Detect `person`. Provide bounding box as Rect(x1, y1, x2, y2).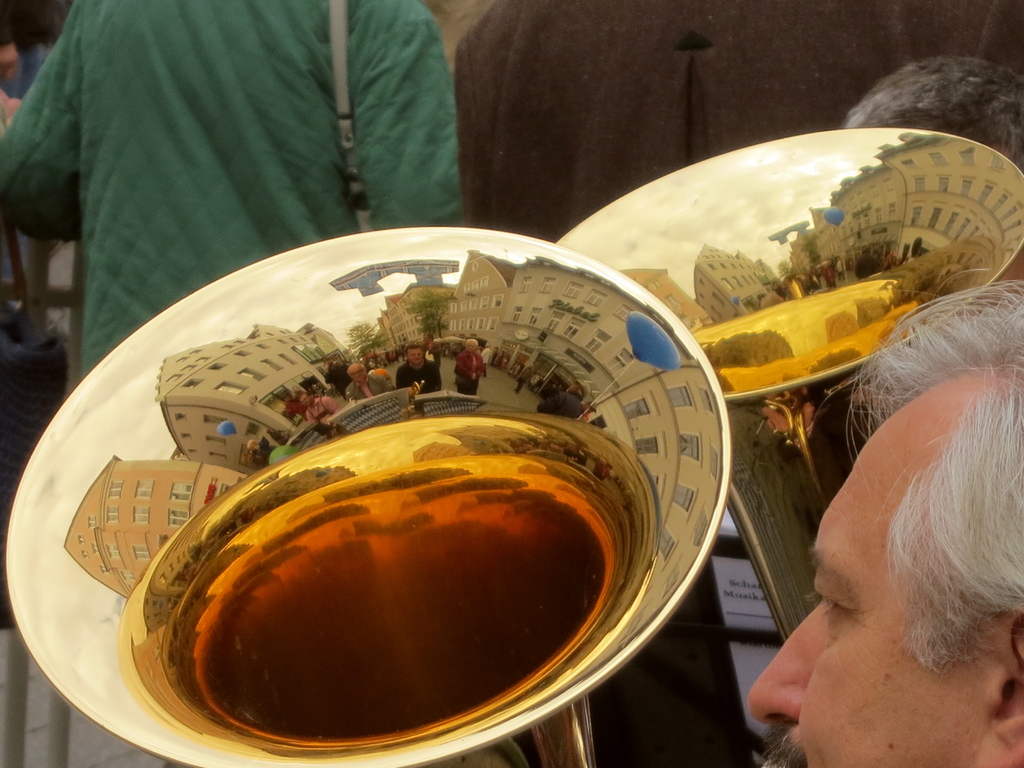
Rect(454, 0, 1023, 257).
